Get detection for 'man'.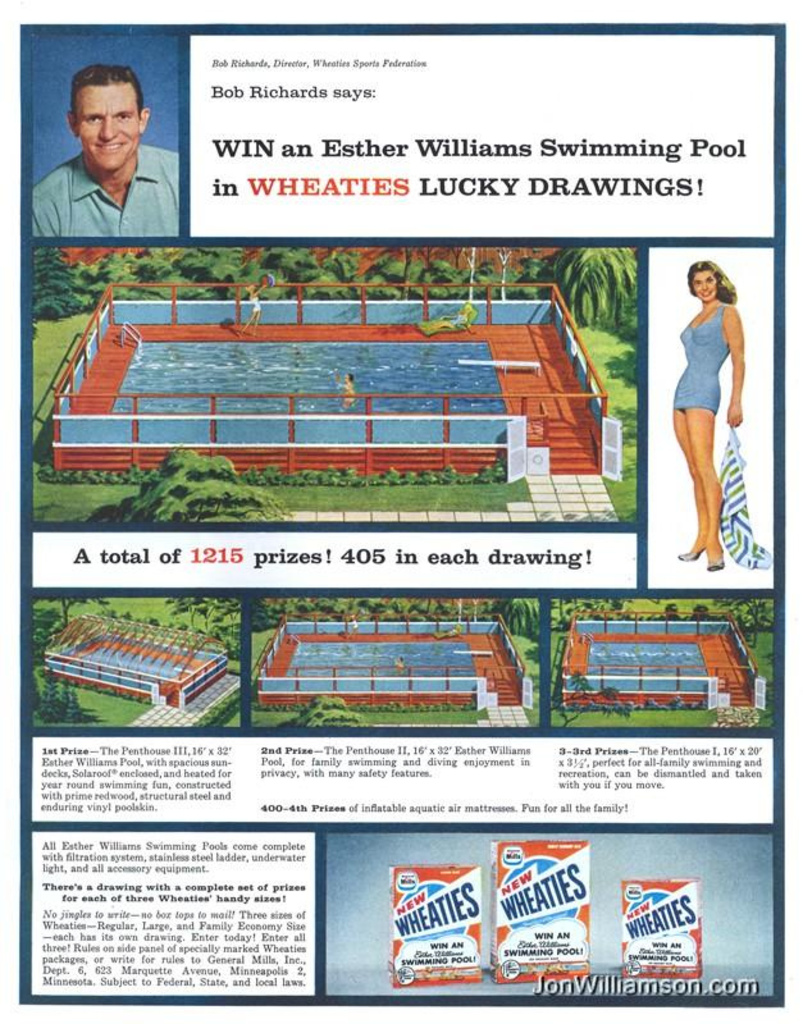
Detection: {"left": 32, "top": 64, "right": 178, "bottom": 242}.
